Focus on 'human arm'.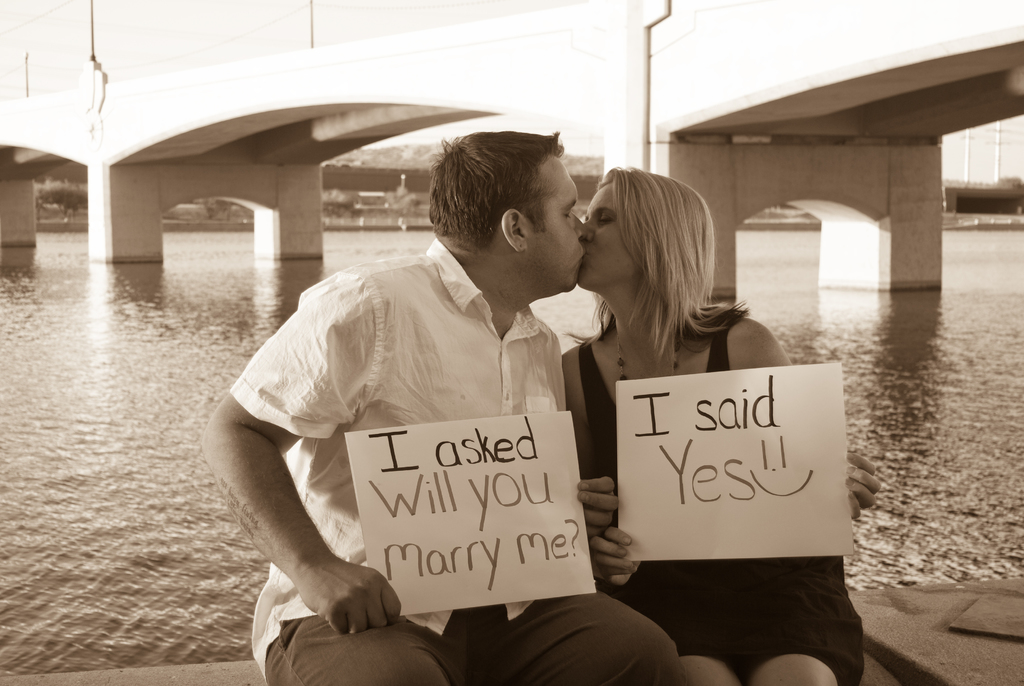
Focused at 207,306,440,657.
